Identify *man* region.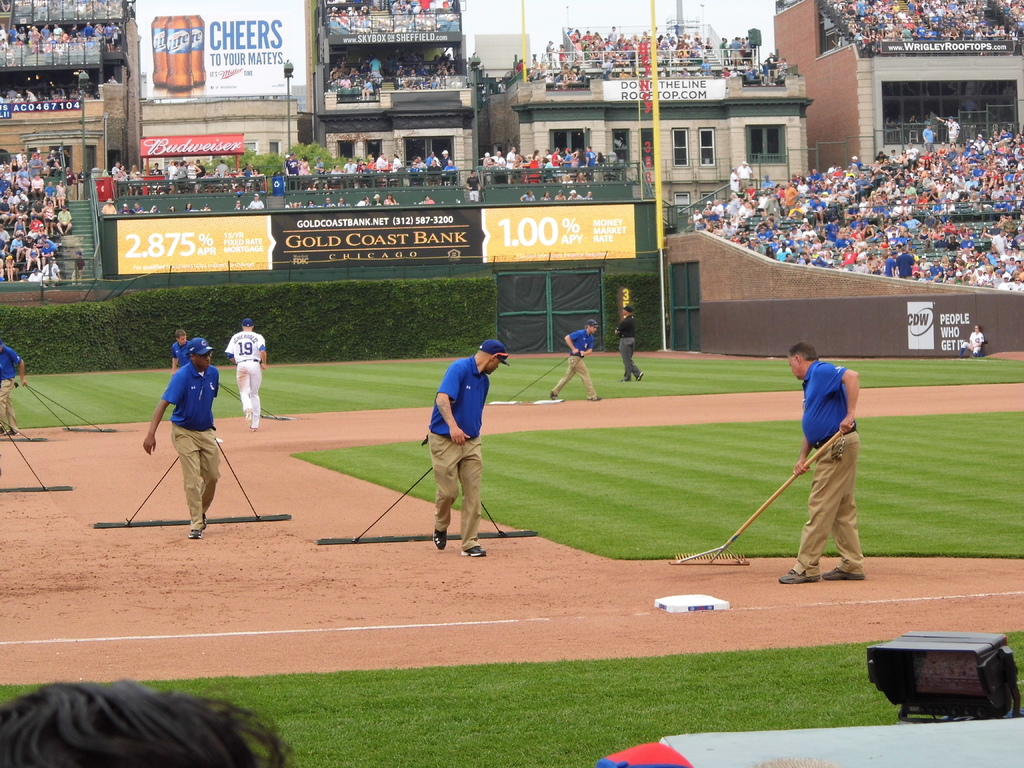
Region: bbox=[907, 143, 918, 163].
